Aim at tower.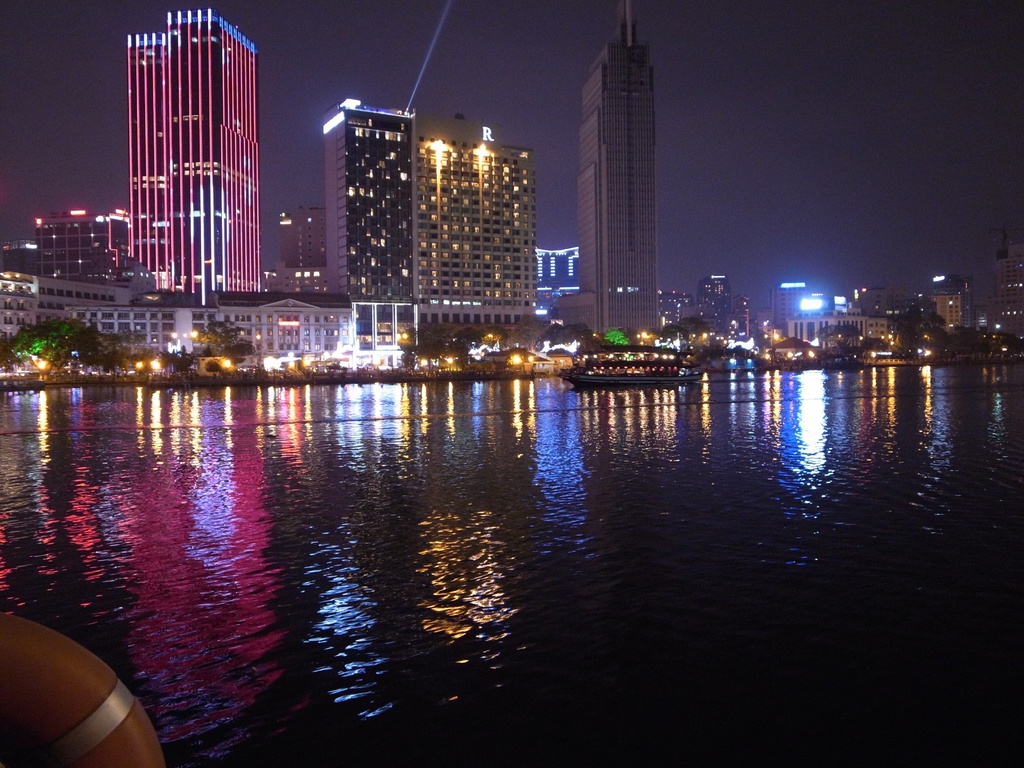
Aimed at detection(324, 96, 420, 304).
